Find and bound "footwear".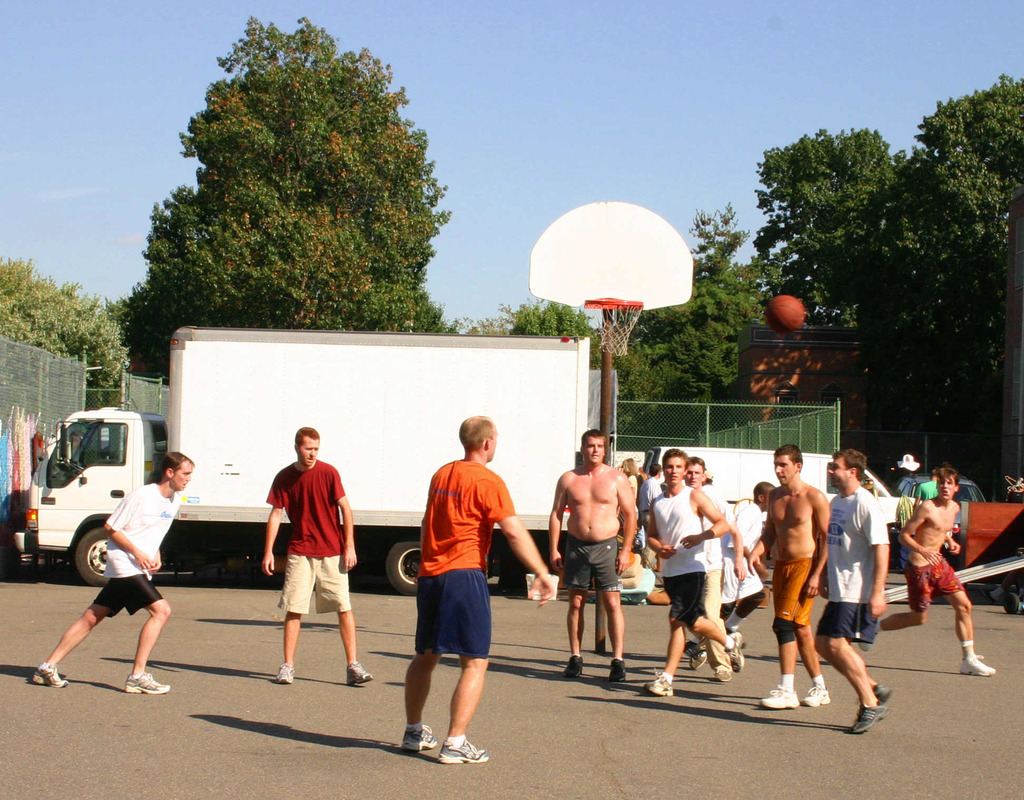
Bound: {"left": 402, "top": 717, "right": 435, "bottom": 748}.
